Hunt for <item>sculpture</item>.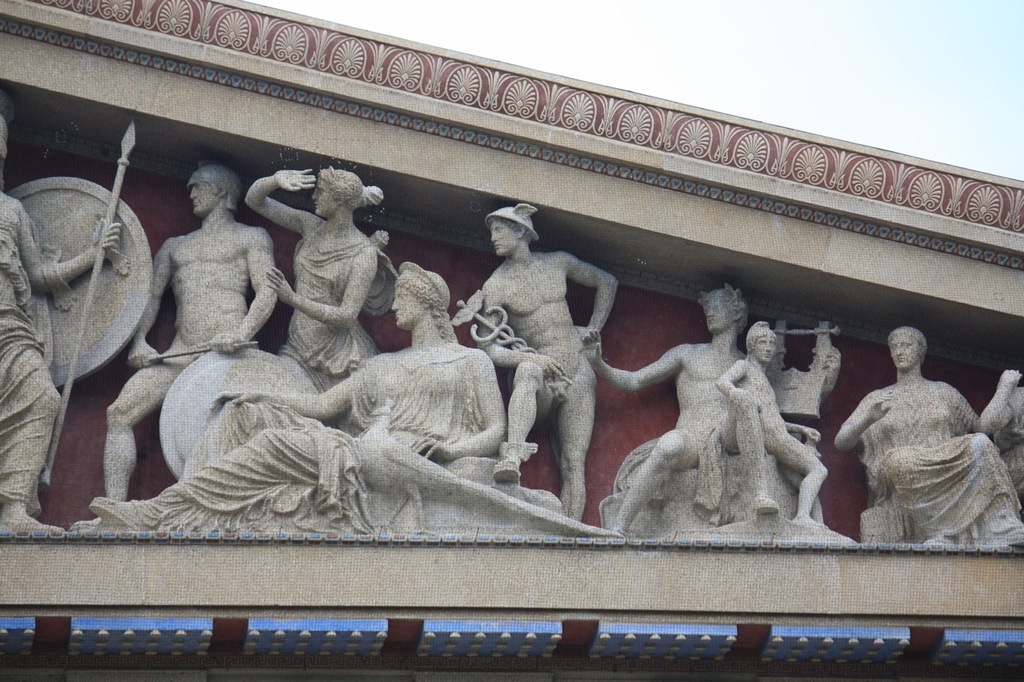
Hunted down at 235, 163, 412, 397.
